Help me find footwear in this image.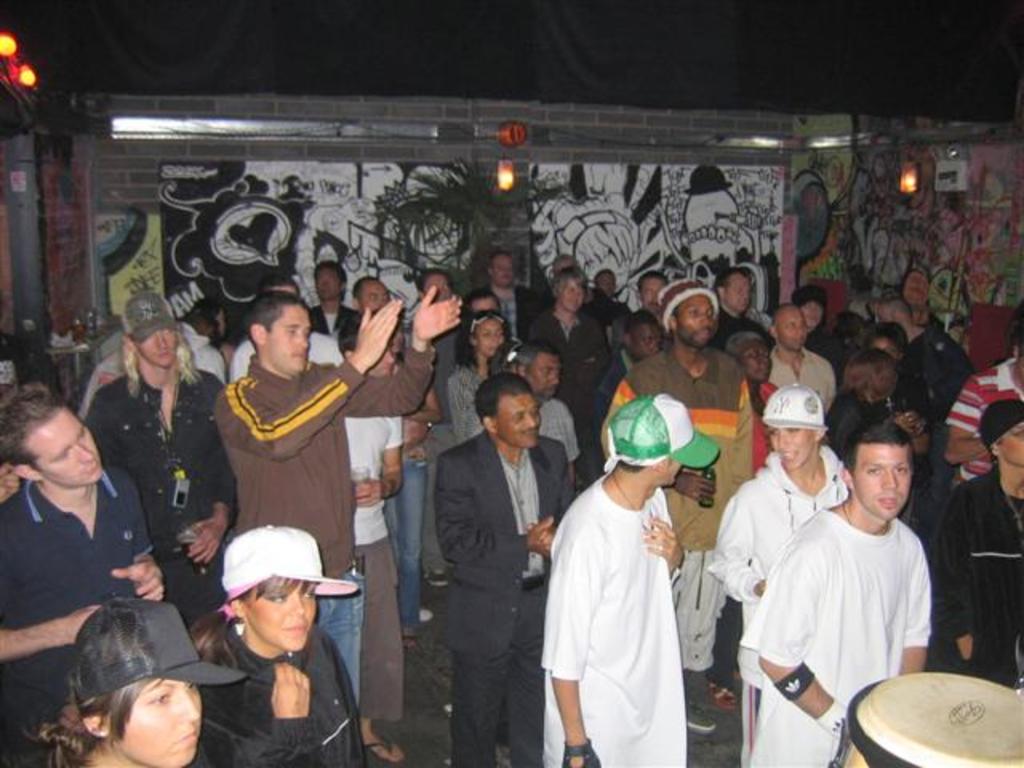
Found it: crop(686, 710, 720, 736).
